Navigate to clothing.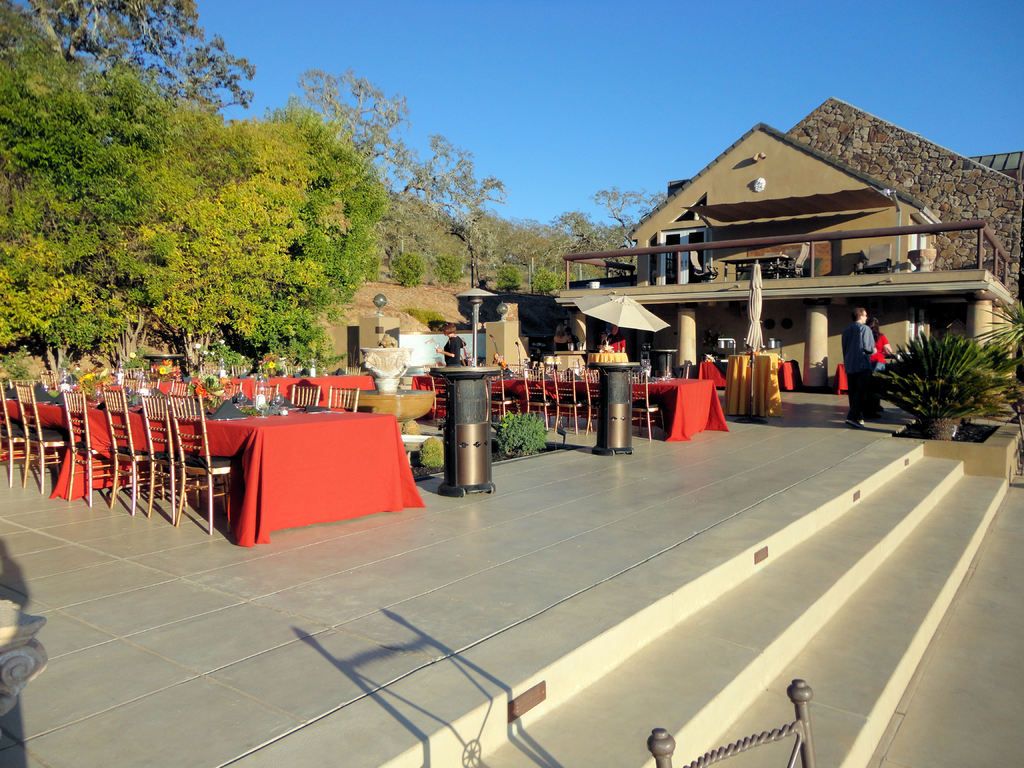
Navigation target: 605:331:625:351.
